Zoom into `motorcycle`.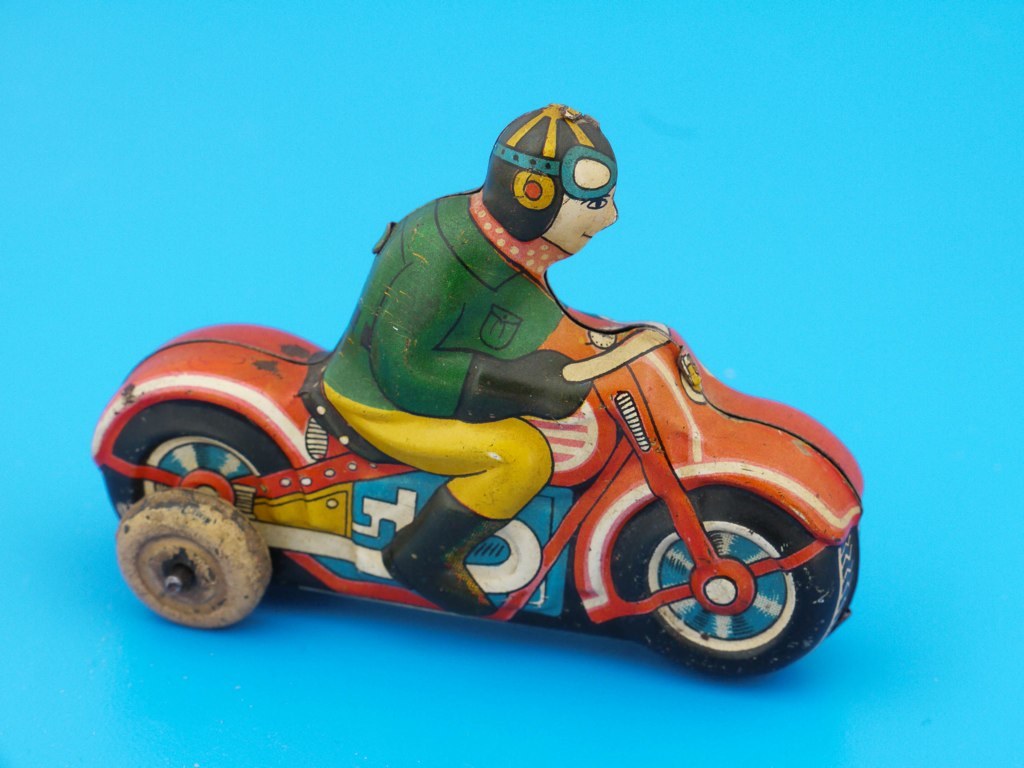
Zoom target: (73, 195, 871, 681).
